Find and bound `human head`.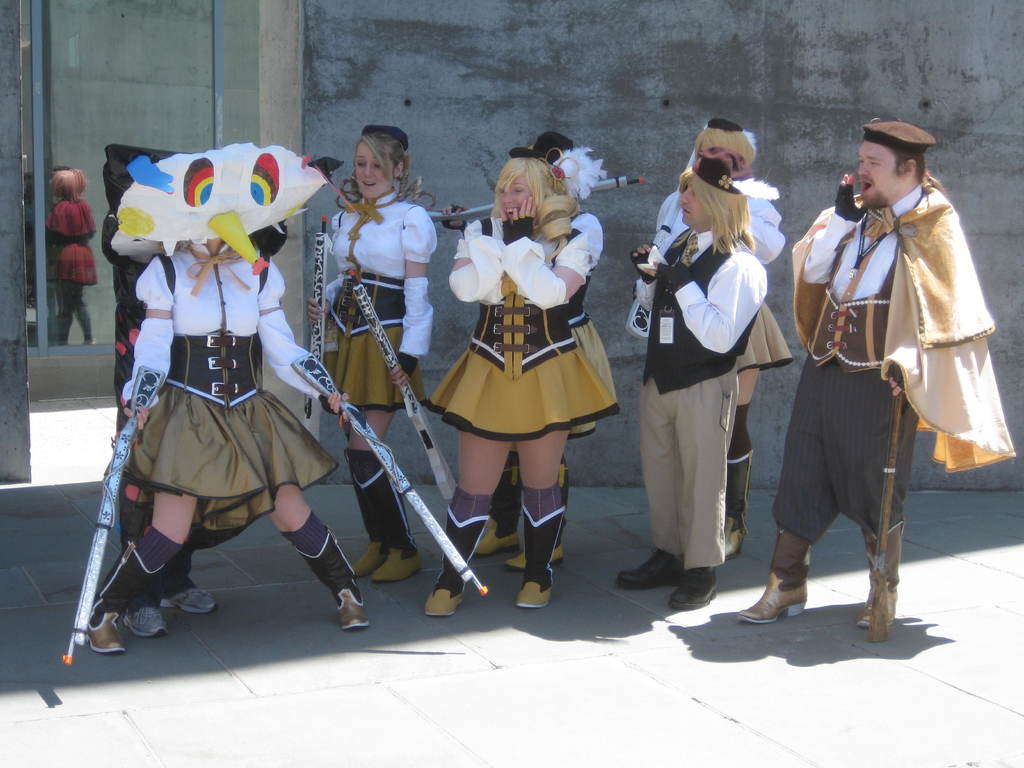
Bound: {"x1": 678, "y1": 167, "x2": 744, "y2": 228}.
